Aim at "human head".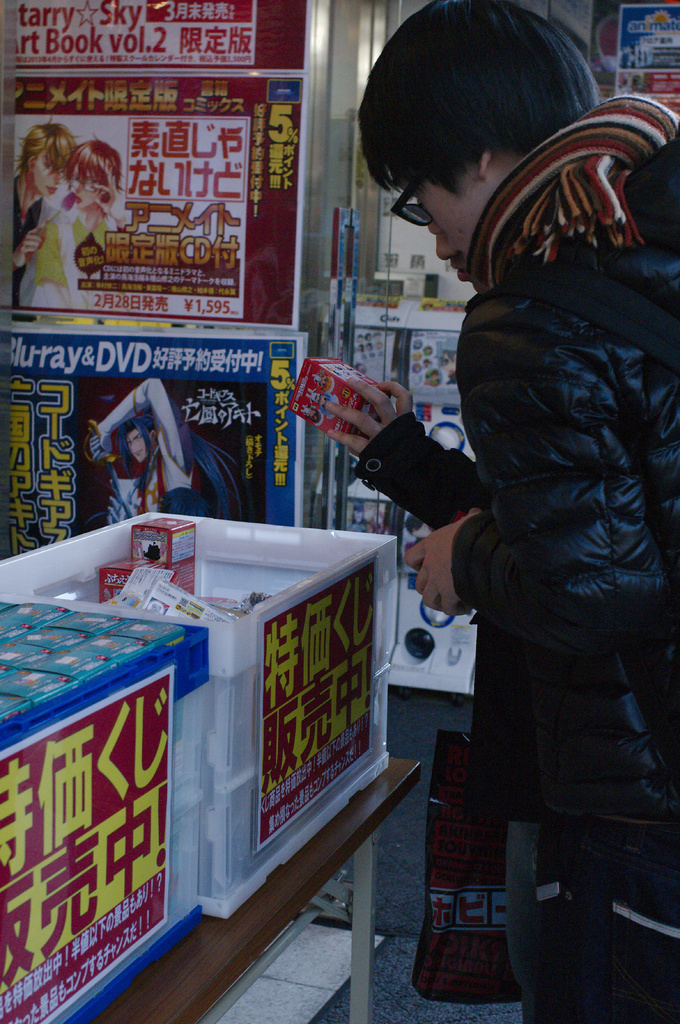
Aimed at (319,374,334,392).
